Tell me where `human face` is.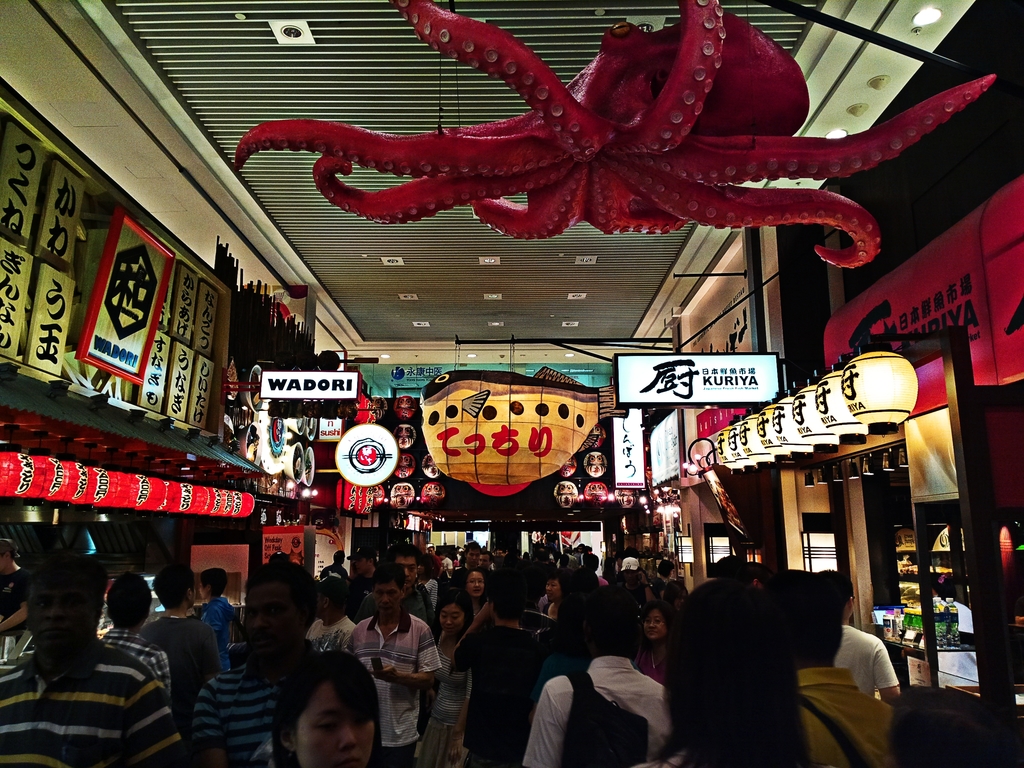
`human face` is at (243,580,299,659).
